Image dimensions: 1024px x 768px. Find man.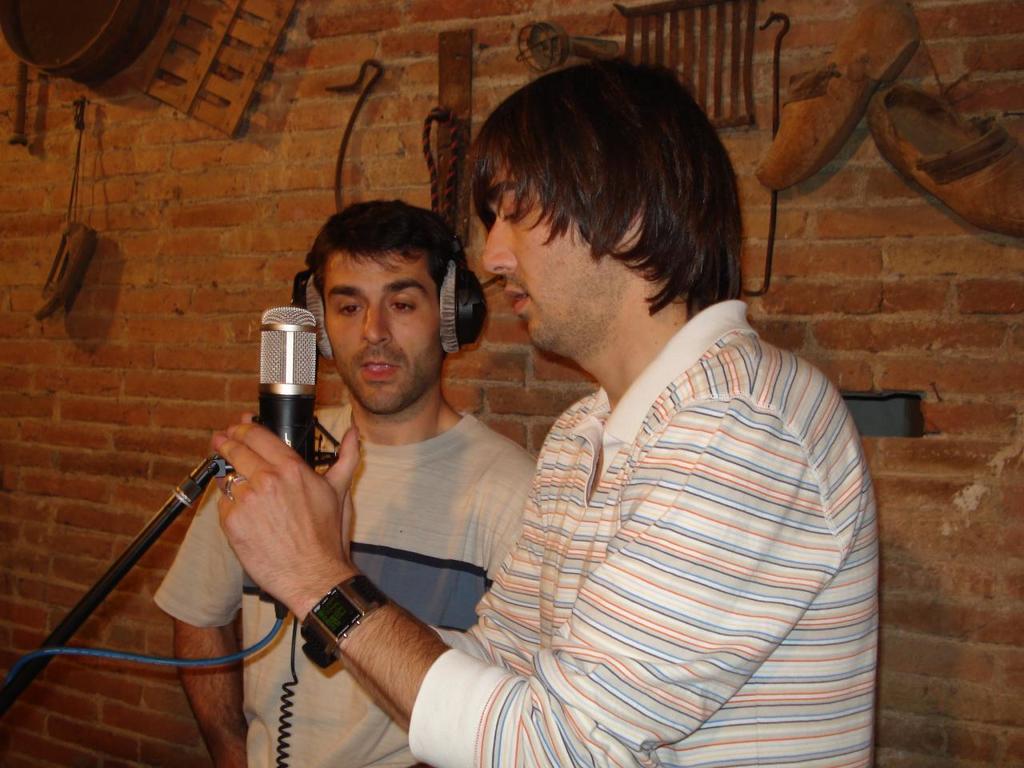
[left=155, top=199, right=527, bottom=767].
